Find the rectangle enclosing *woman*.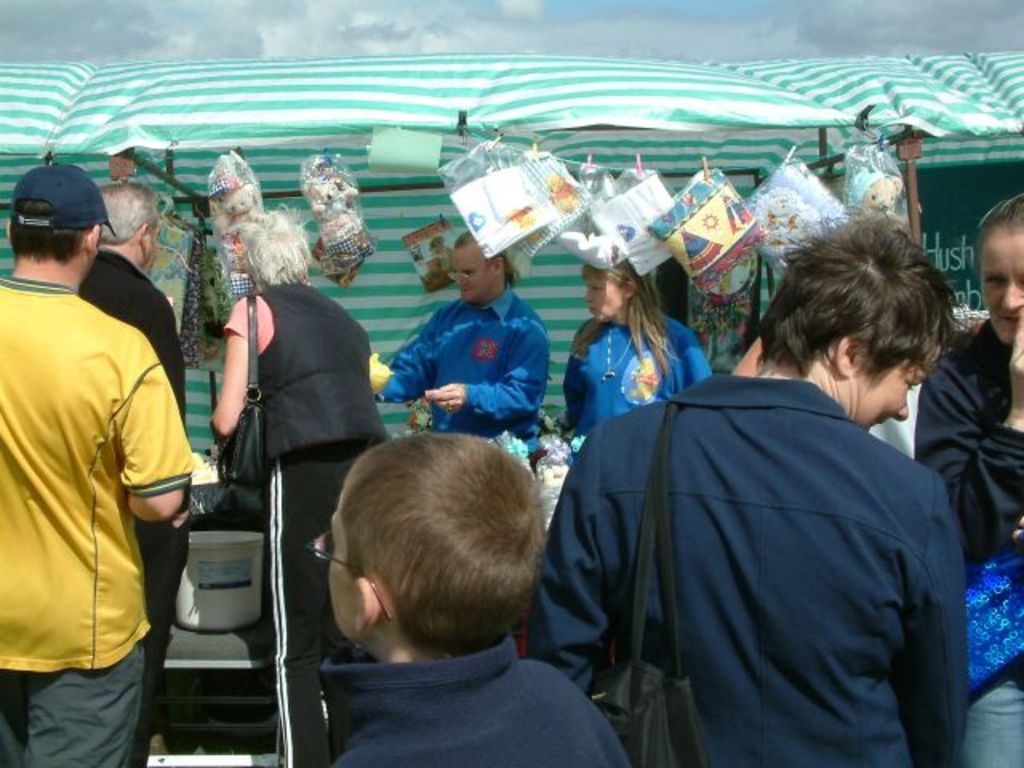
detection(523, 221, 989, 766).
